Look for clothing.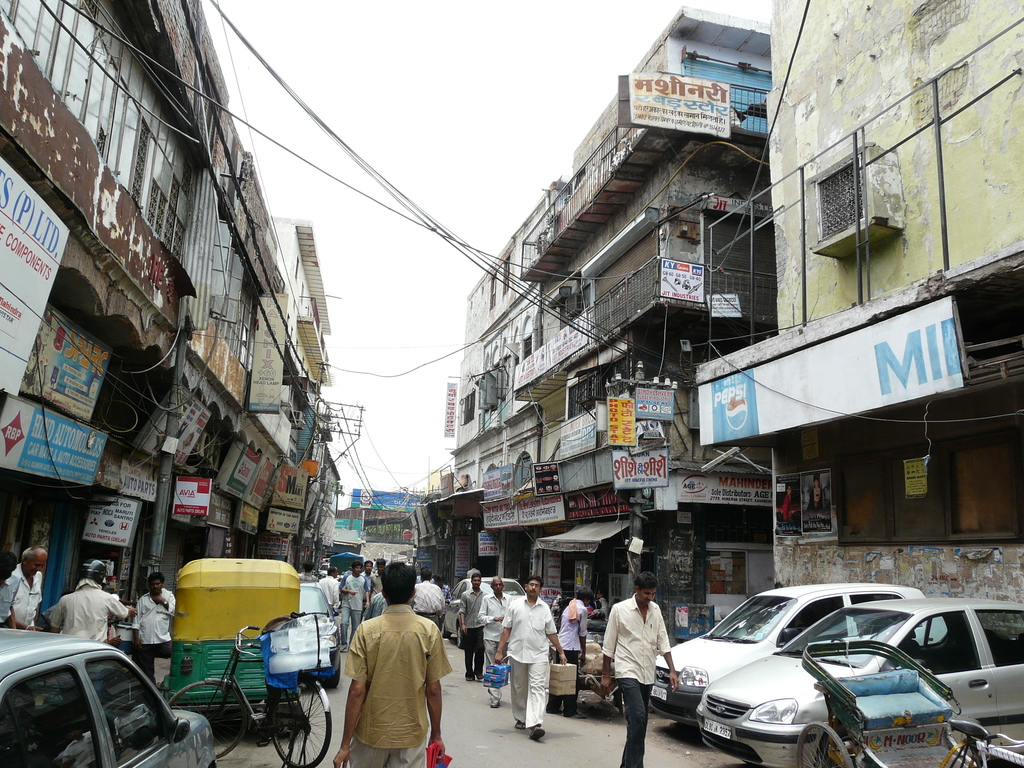
Found: box=[52, 581, 131, 644].
